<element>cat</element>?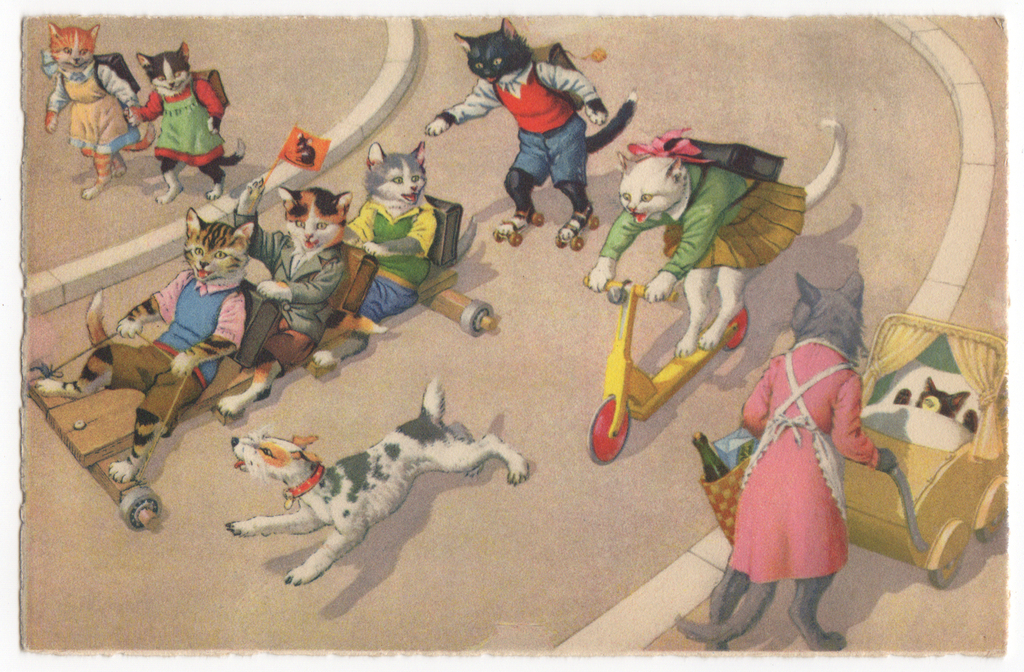
587,120,849,358
